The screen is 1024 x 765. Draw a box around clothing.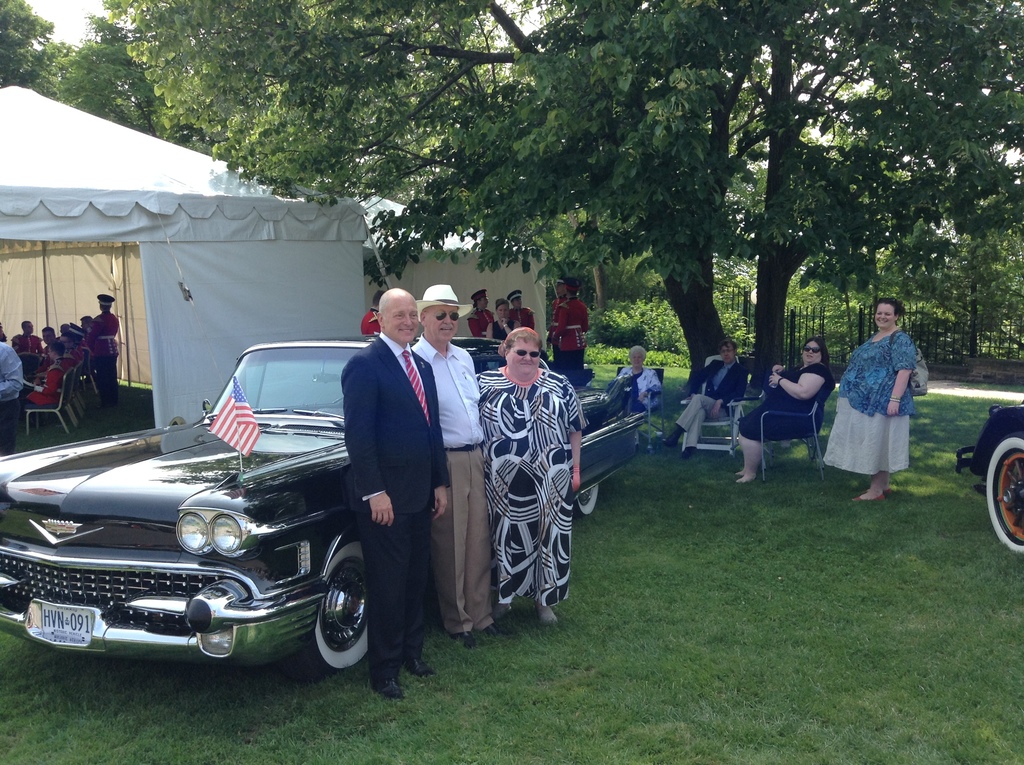
x1=552, y1=298, x2=588, y2=367.
